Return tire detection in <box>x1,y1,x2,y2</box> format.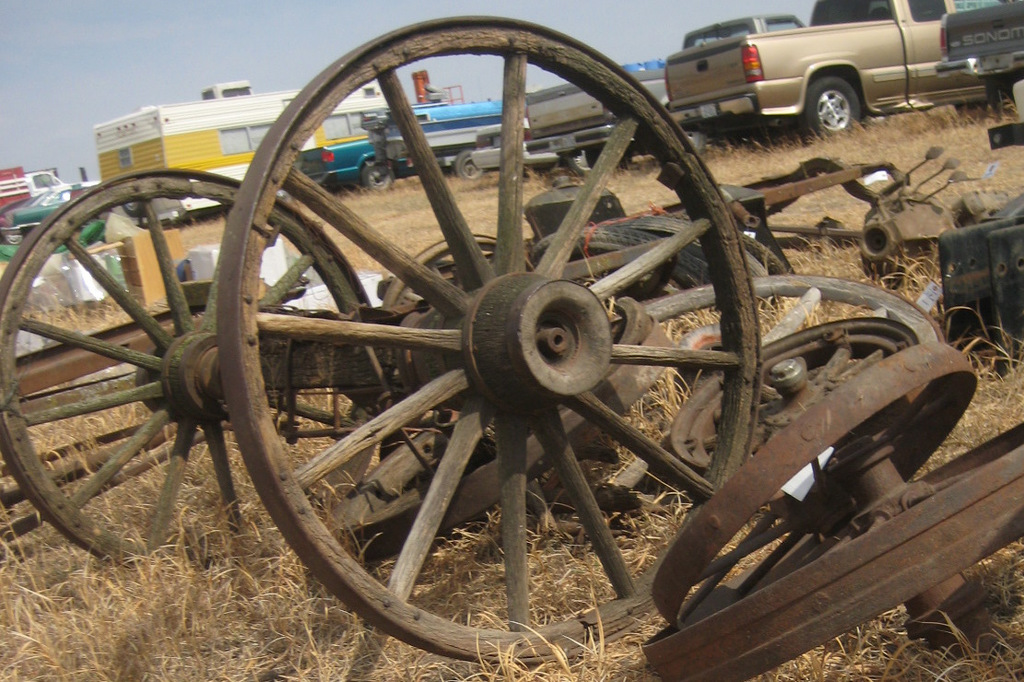
<box>680,129,708,157</box>.
